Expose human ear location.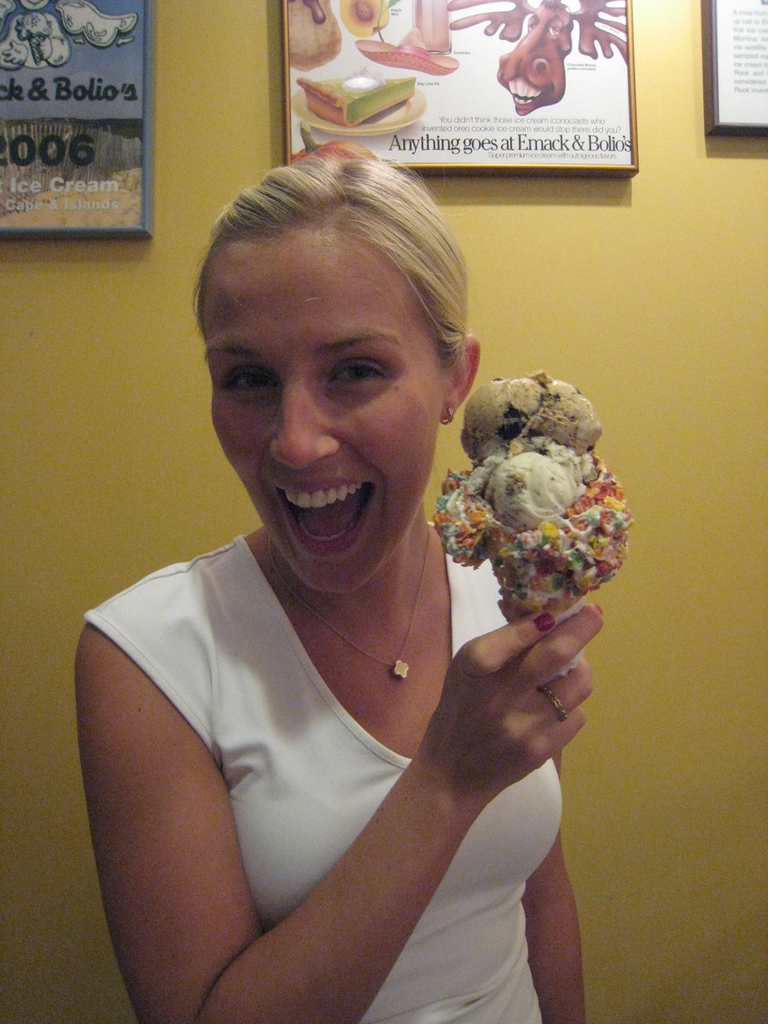
Exposed at <box>437,340,481,419</box>.
